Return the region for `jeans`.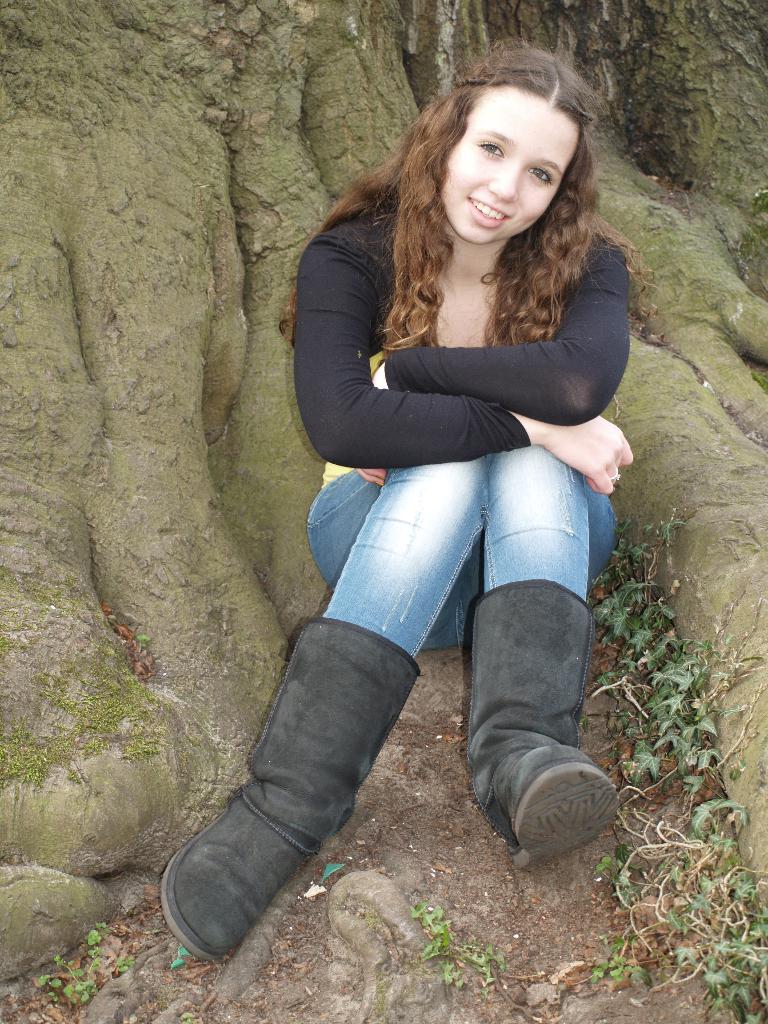
locate(246, 403, 627, 872).
